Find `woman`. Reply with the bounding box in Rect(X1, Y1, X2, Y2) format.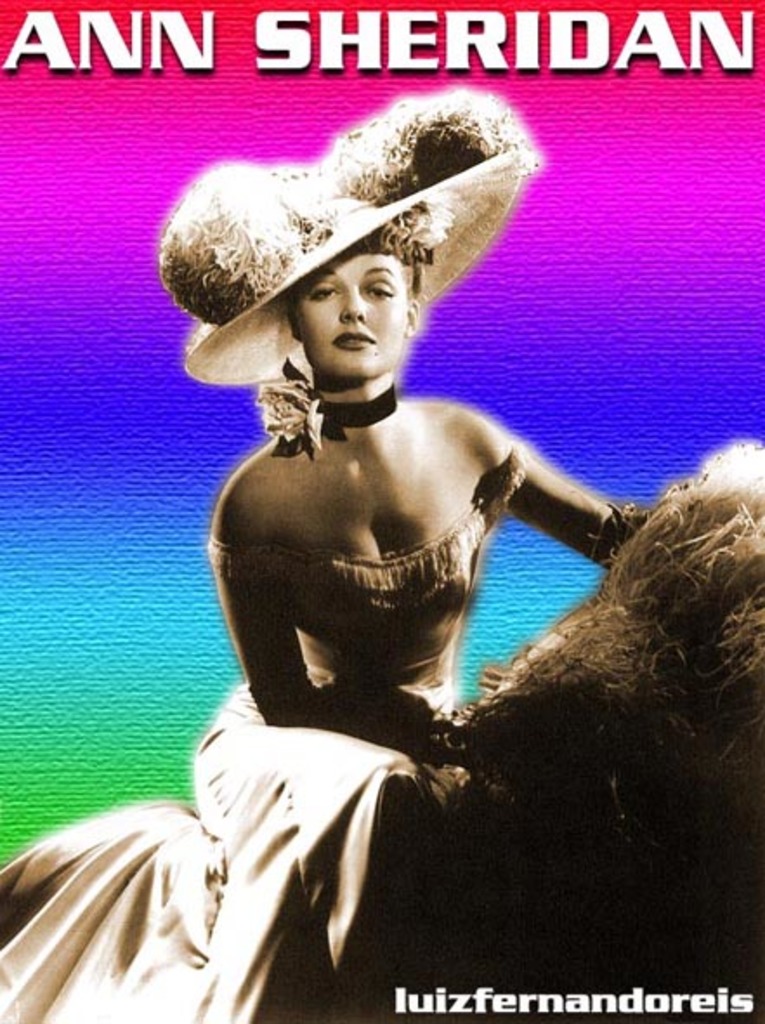
Rect(113, 78, 678, 993).
